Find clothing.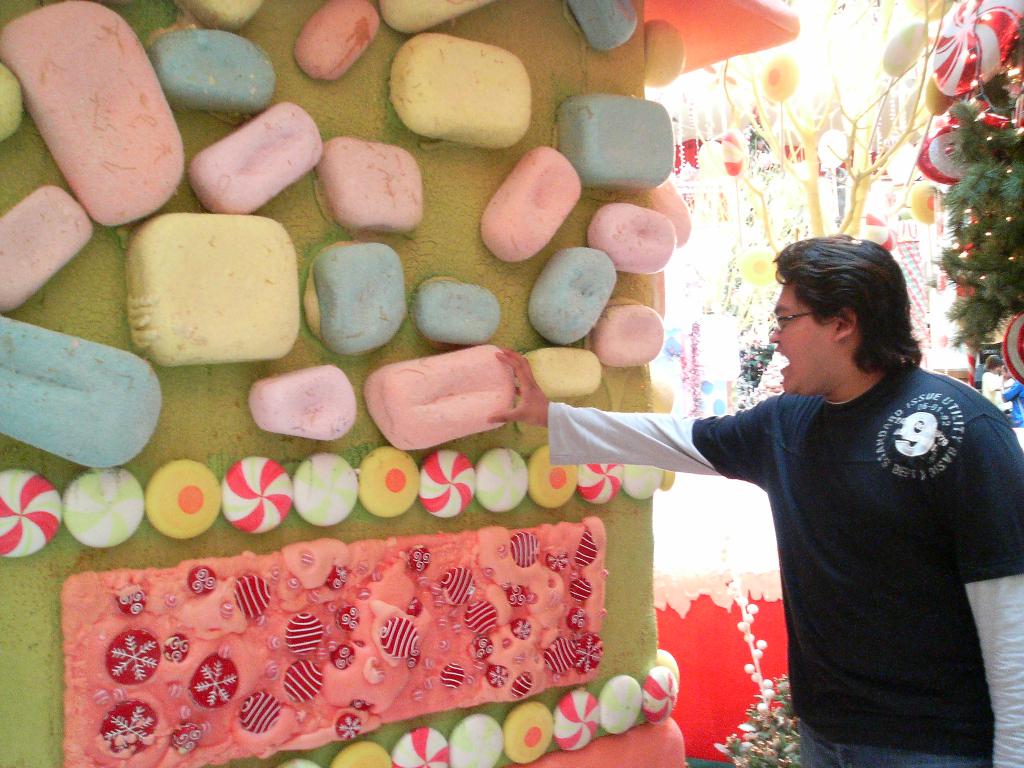
crop(983, 365, 1012, 409).
